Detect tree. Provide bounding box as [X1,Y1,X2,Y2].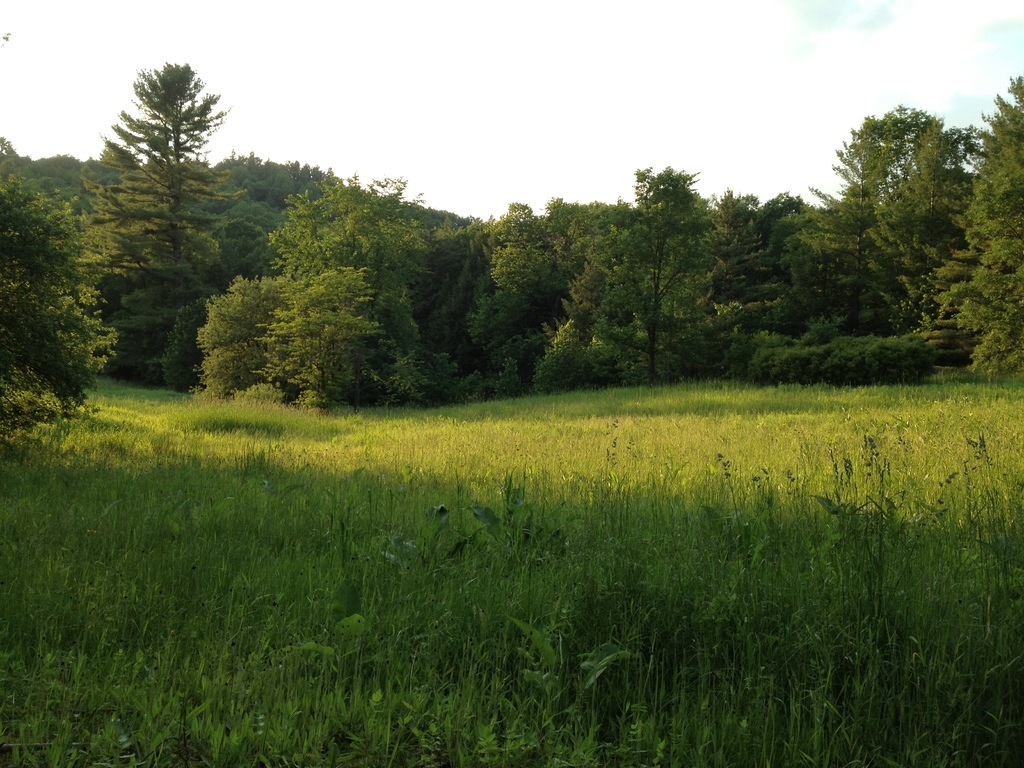
[817,84,982,370].
